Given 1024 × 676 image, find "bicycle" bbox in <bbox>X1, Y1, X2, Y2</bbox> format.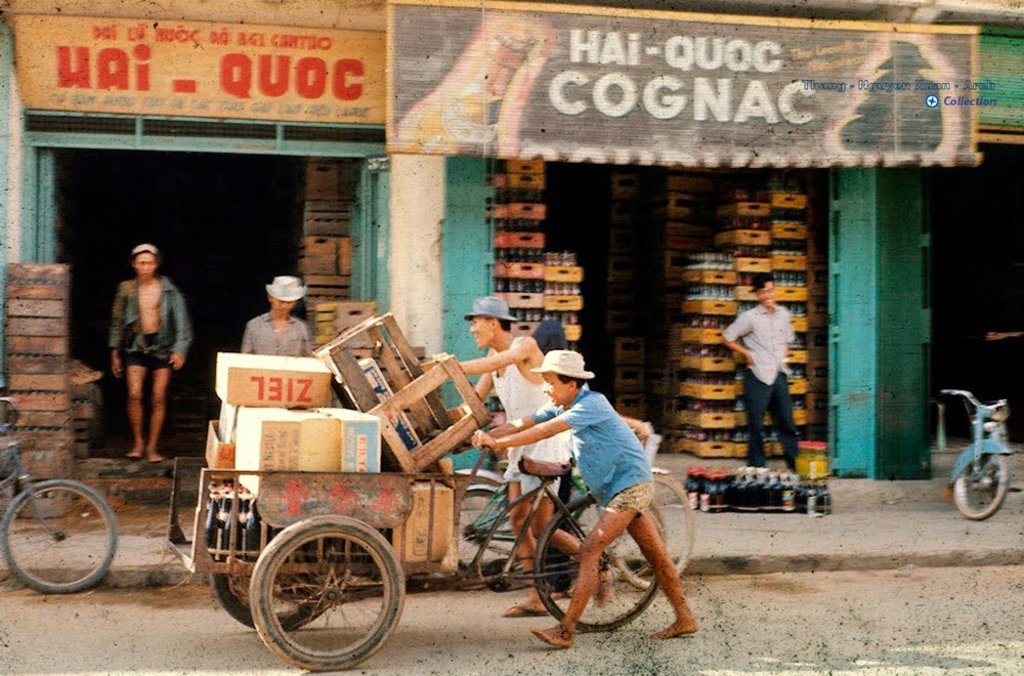
<bbox>456, 467, 699, 583</bbox>.
